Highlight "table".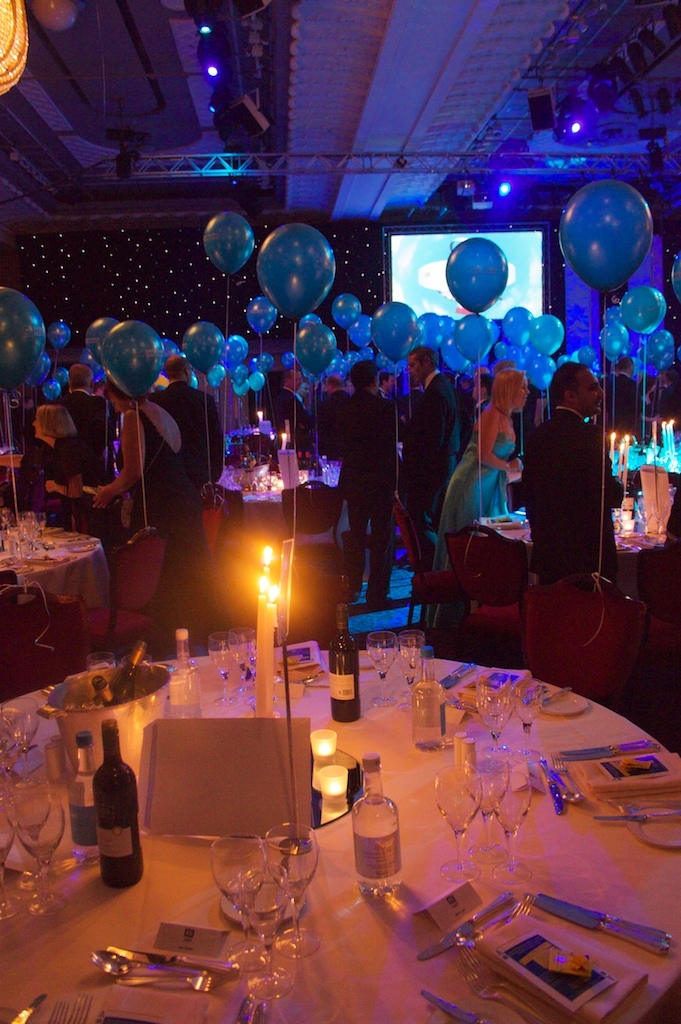
Highlighted region: (0, 497, 123, 586).
